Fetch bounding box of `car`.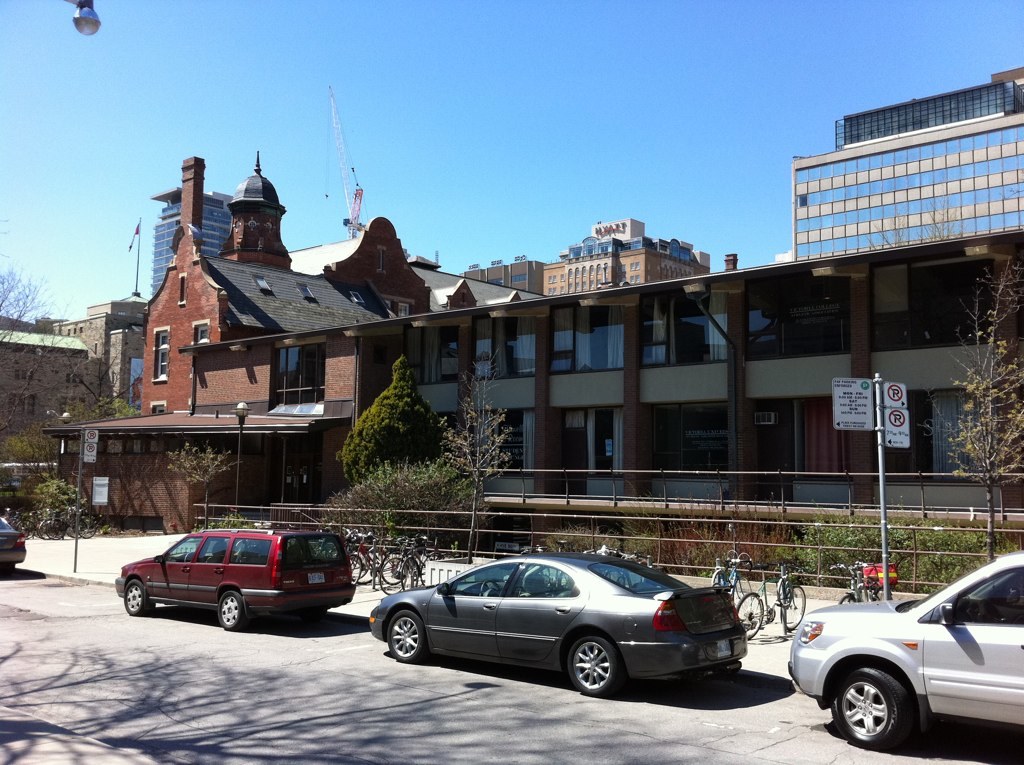
Bbox: select_region(0, 515, 28, 561).
